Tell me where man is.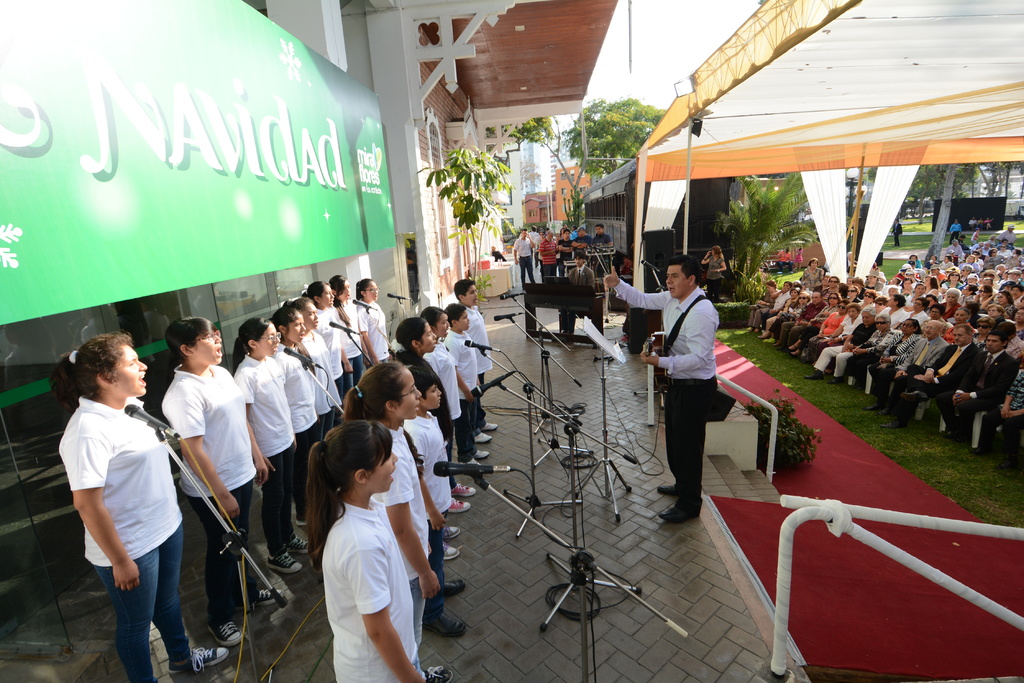
man is at <bbox>573, 228, 591, 255</bbox>.
